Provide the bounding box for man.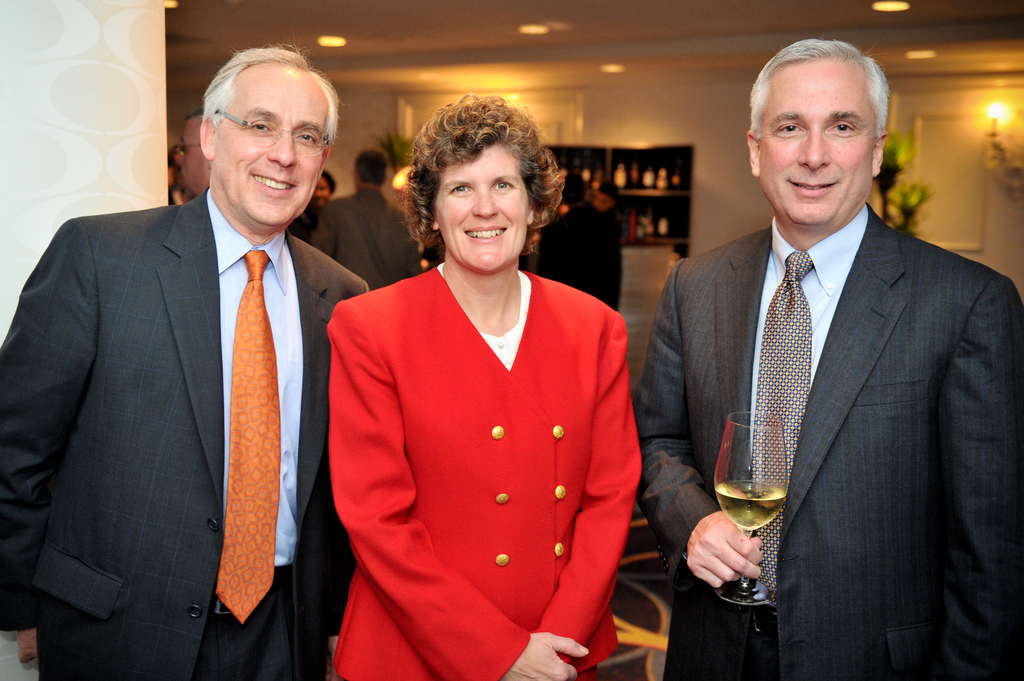
crop(168, 106, 237, 209).
